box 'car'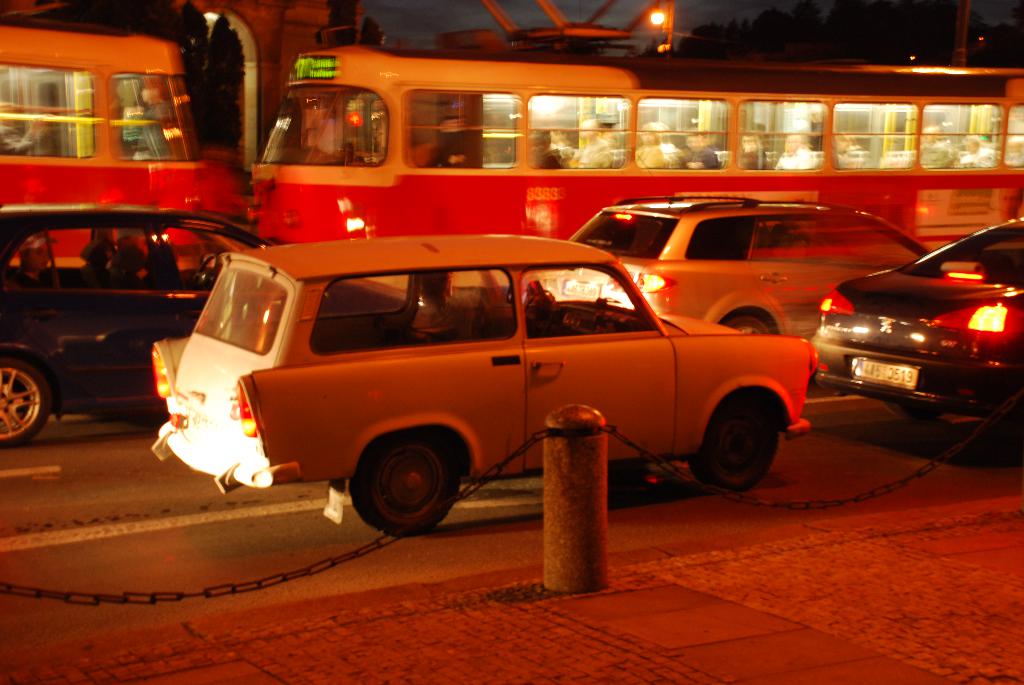
bbox=[0, 203, 409, 446]
